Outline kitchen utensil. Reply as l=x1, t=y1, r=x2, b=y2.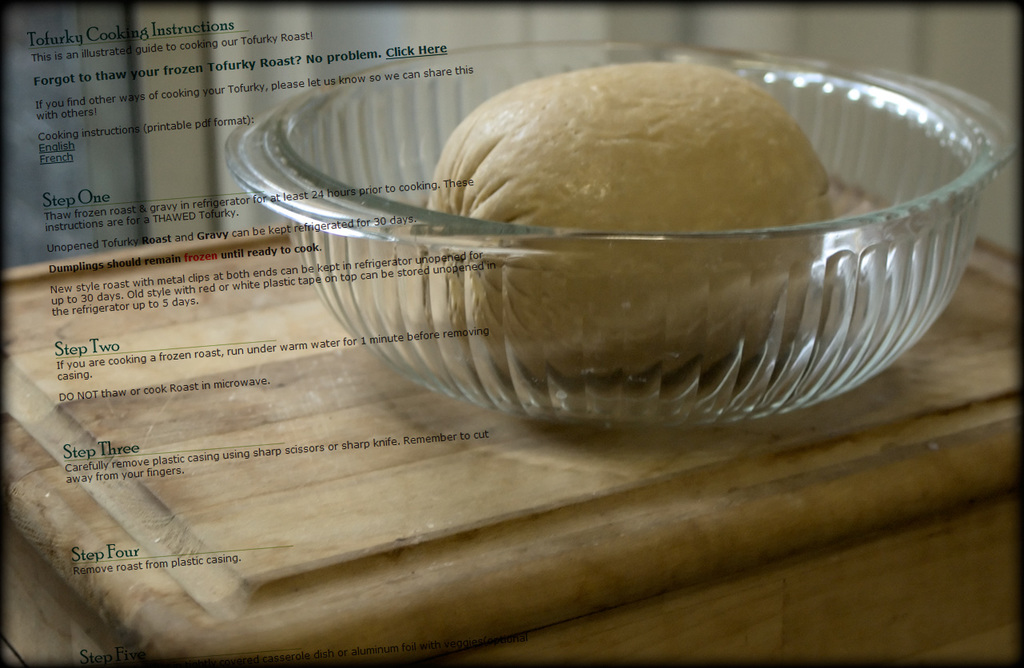
l=105, t=56, r=995, b=442.
